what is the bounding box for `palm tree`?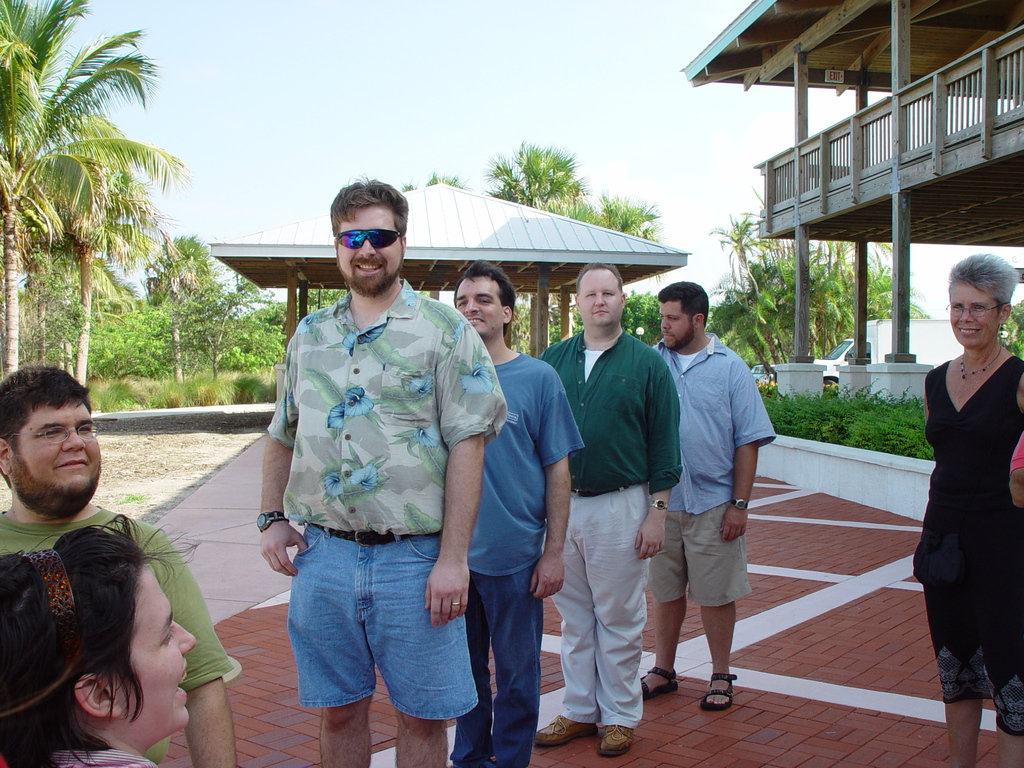
<bbox>0, 0, 186, 374</bbox>.
